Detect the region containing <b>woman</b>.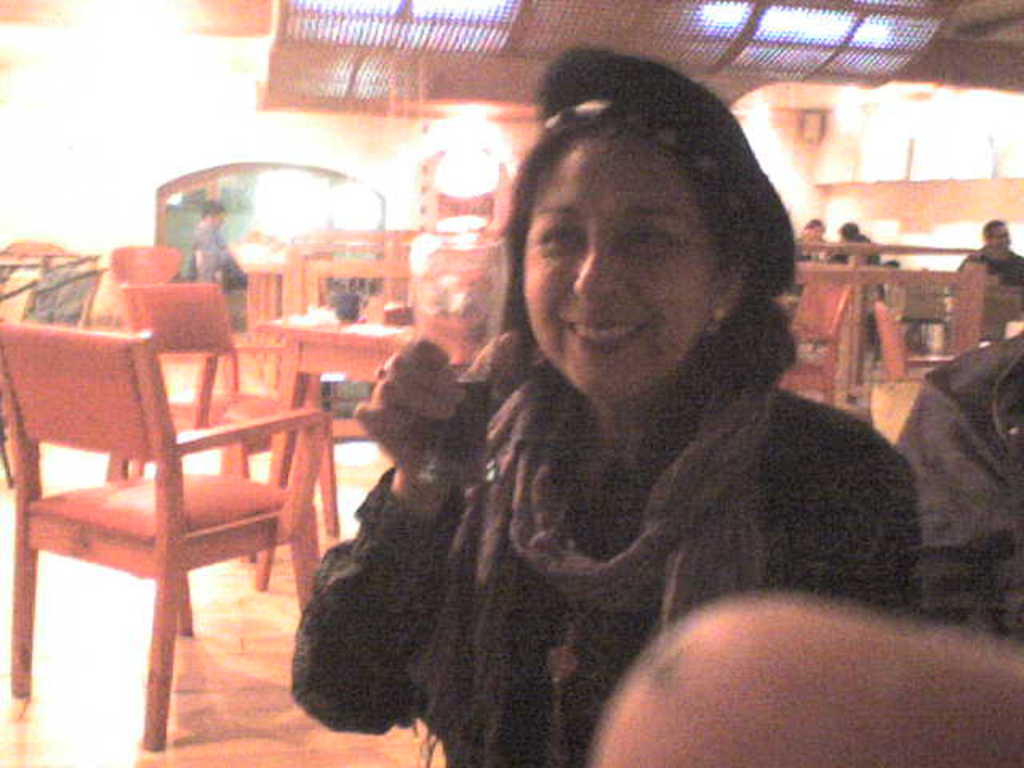
x1=373, y1=67, x2=893, y2=744.
